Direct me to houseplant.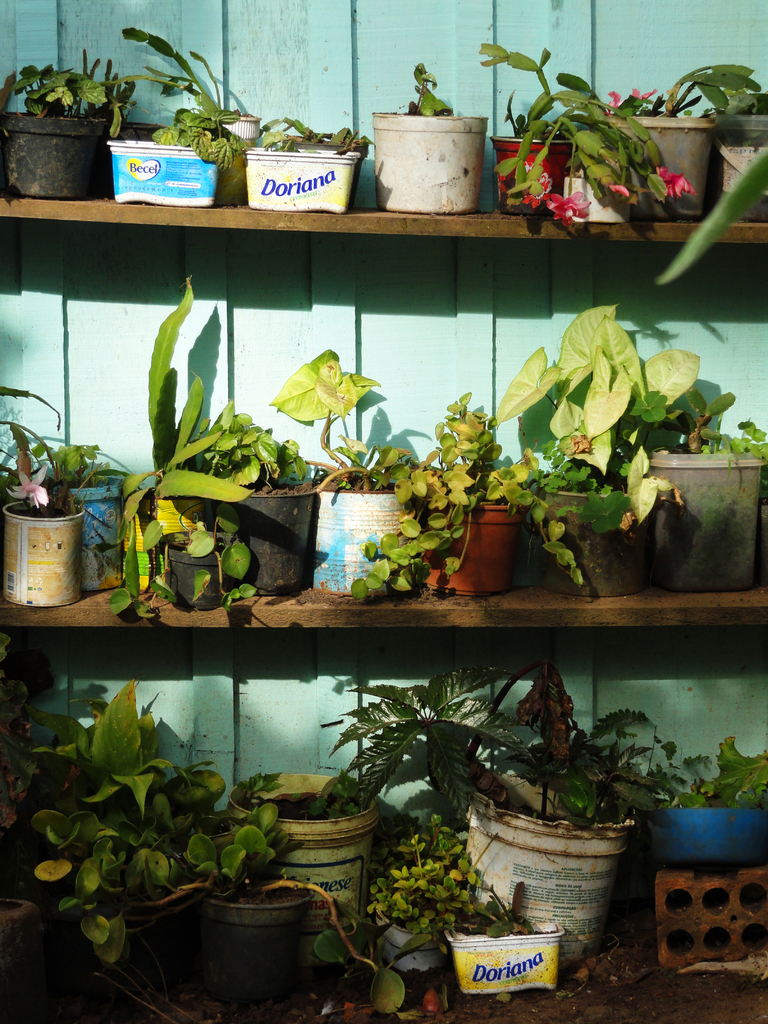
Direction: 244,120,352,206.
